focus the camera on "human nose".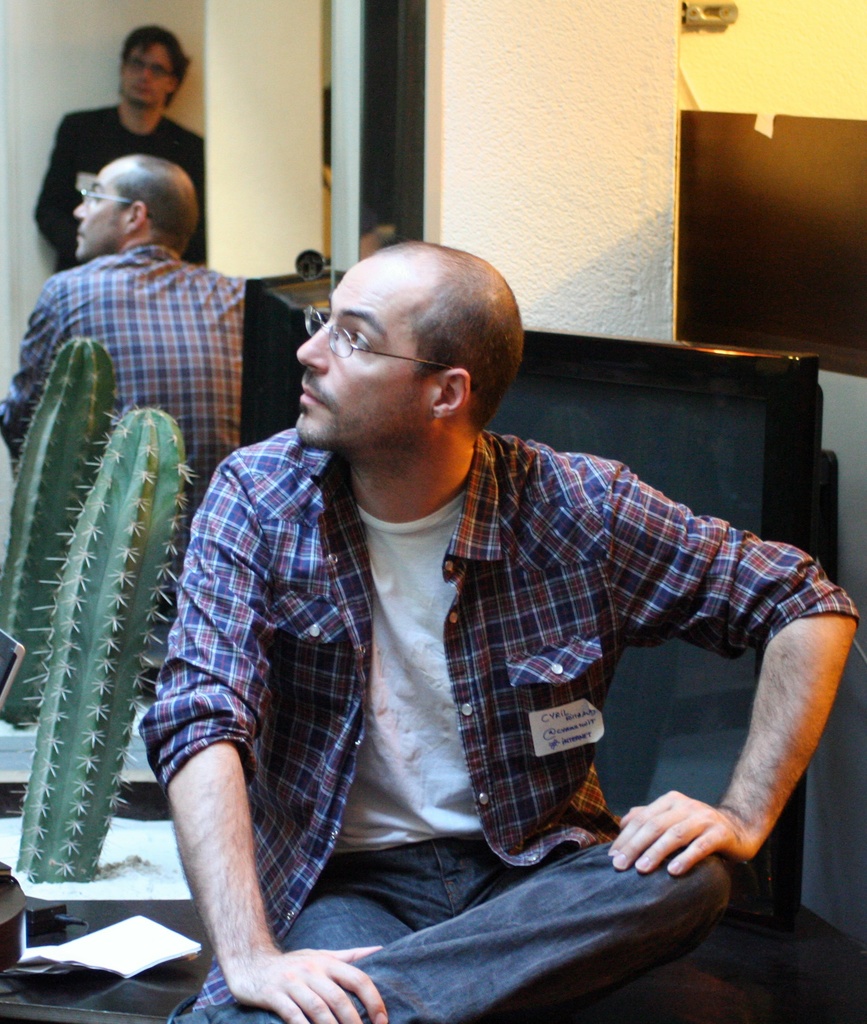
Focus region: pyautogui.locateOnScreen(296, 319, 331, 371).
